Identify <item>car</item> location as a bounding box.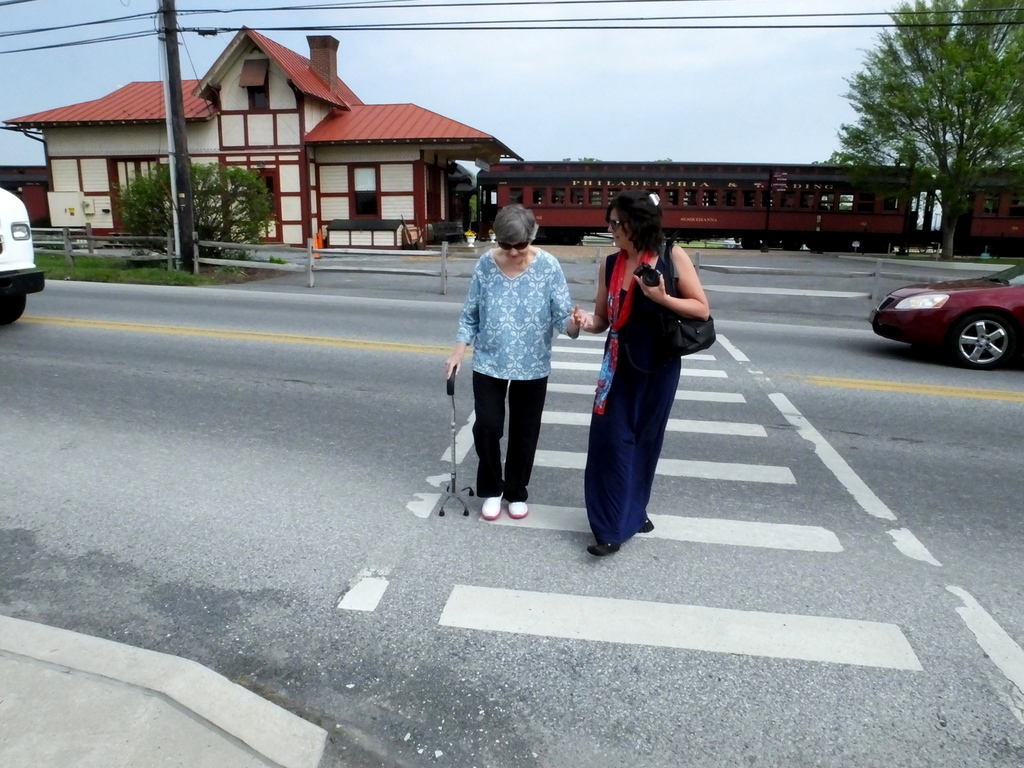
{"x1": 870, "y1": 260, "x2": 1023, "y2": 371}.
